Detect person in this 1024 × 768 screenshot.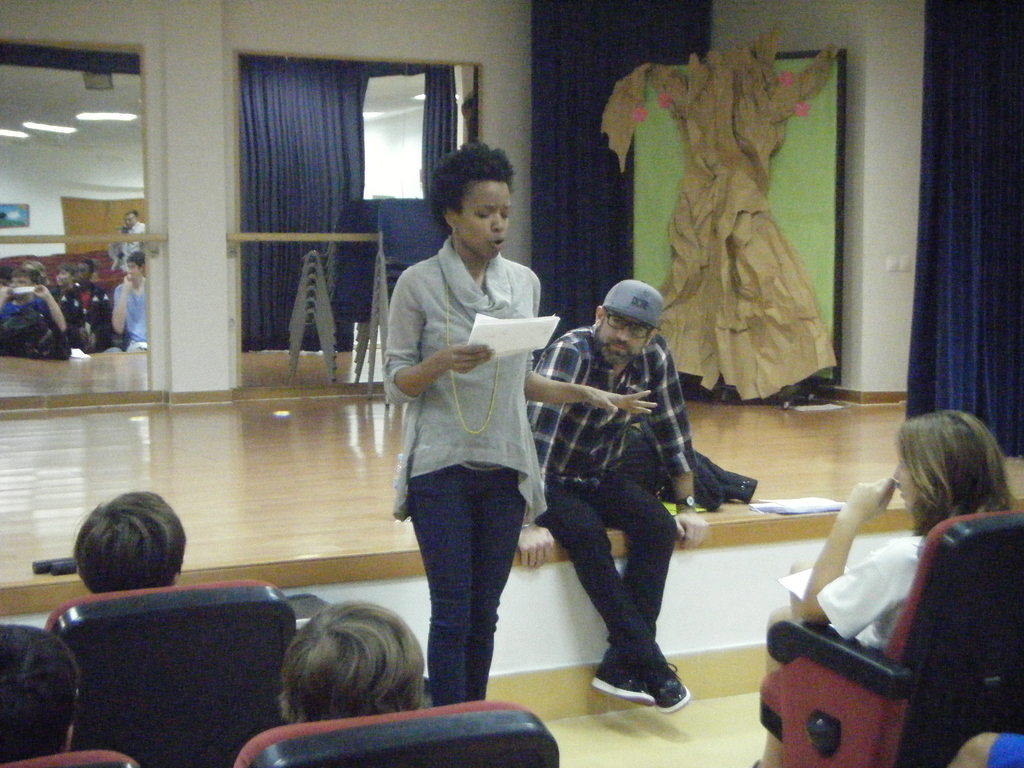
Detection: 76 494 188 605.
